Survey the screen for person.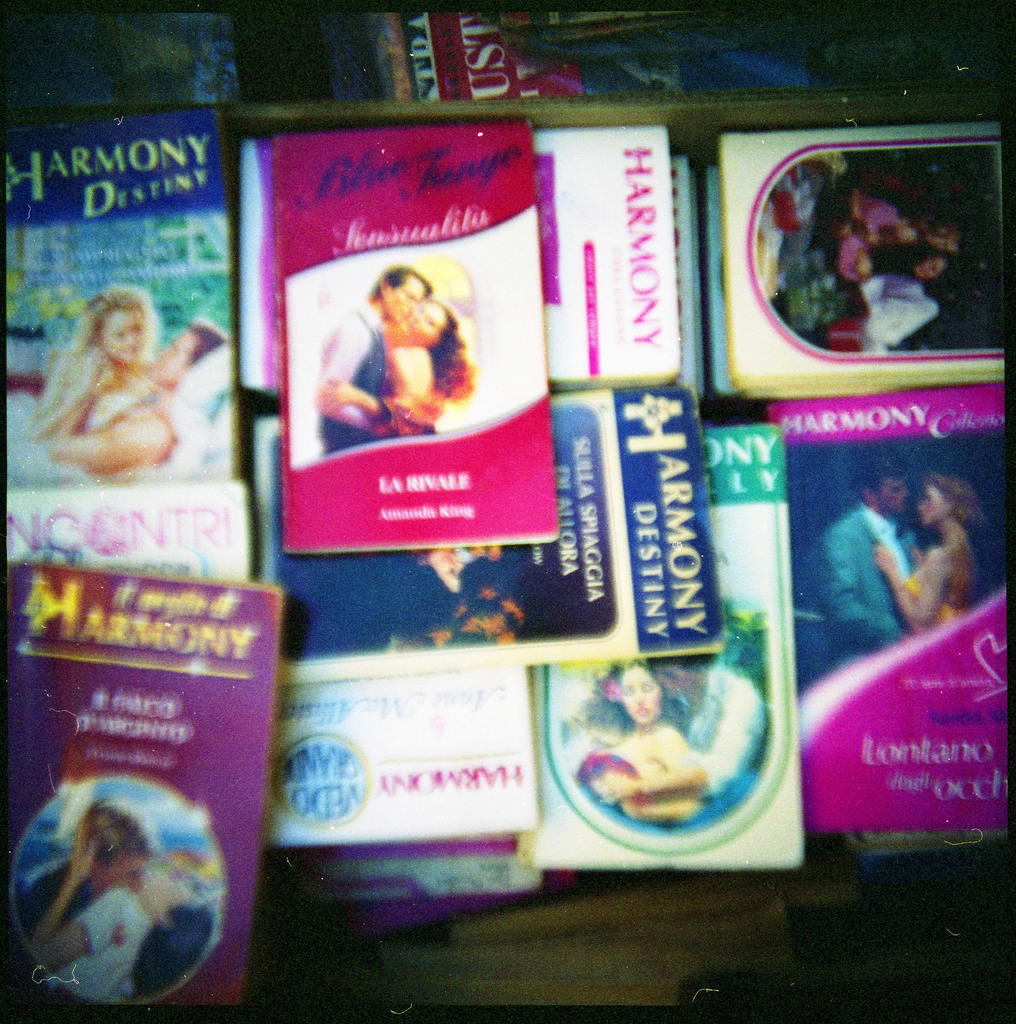
Survey found: l=656, t=643, r=766, b=825.
